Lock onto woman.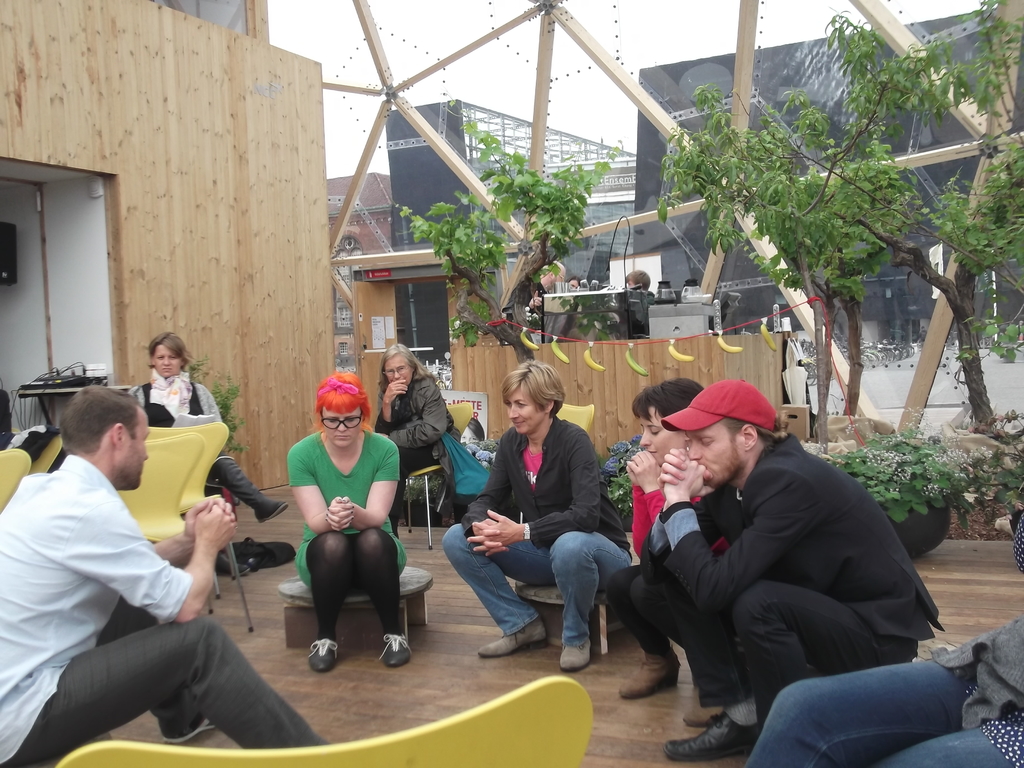
Locked: 137, 330, 294, 556.
